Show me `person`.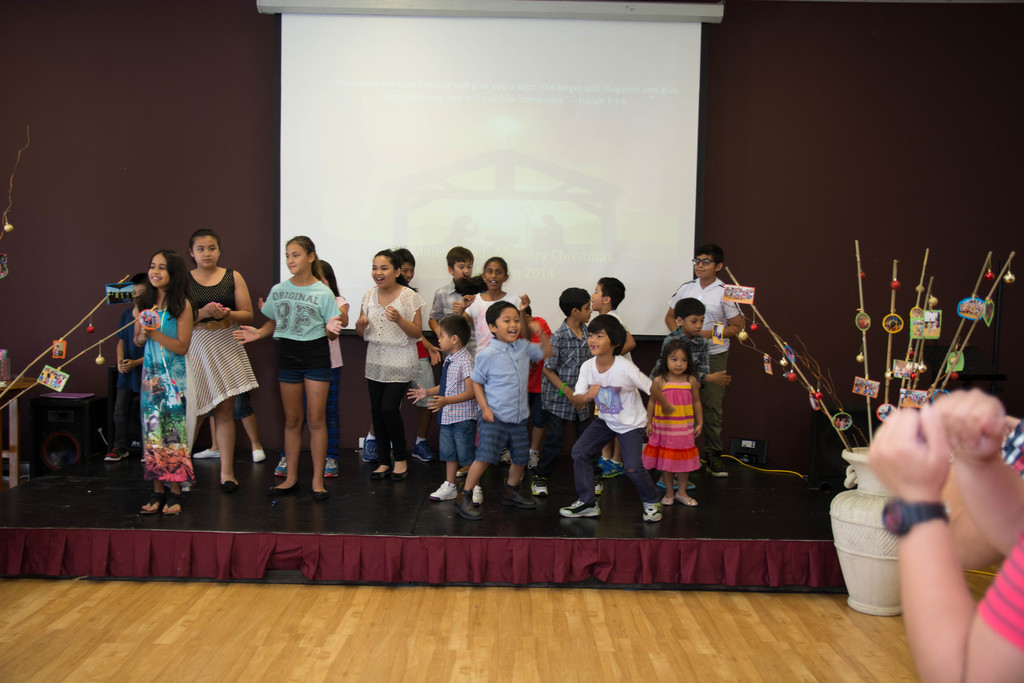
`person` is here: [234, 235, 342, 502].
